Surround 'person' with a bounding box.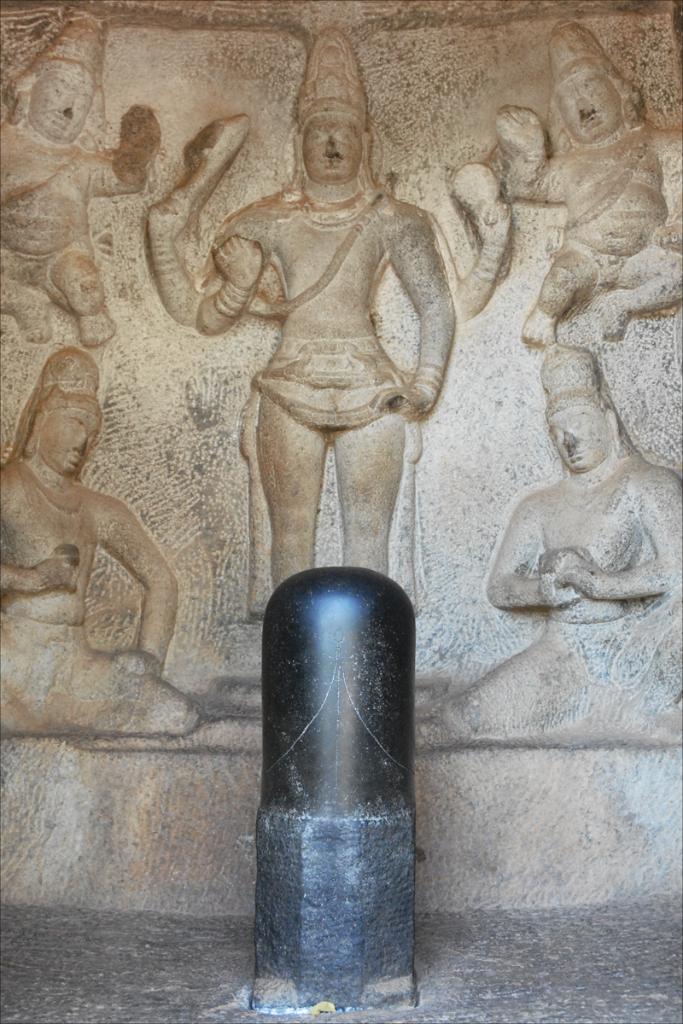
region(0, 7, 163, 346).
